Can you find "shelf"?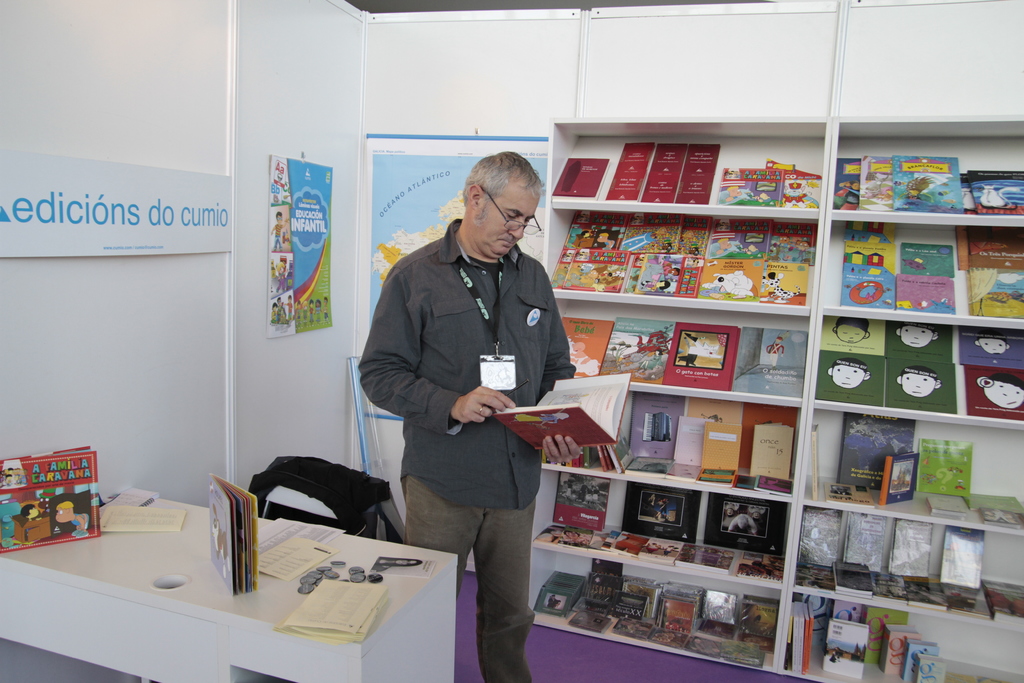
Yes, bounding box: Rect(538, 553, 778, 666).
